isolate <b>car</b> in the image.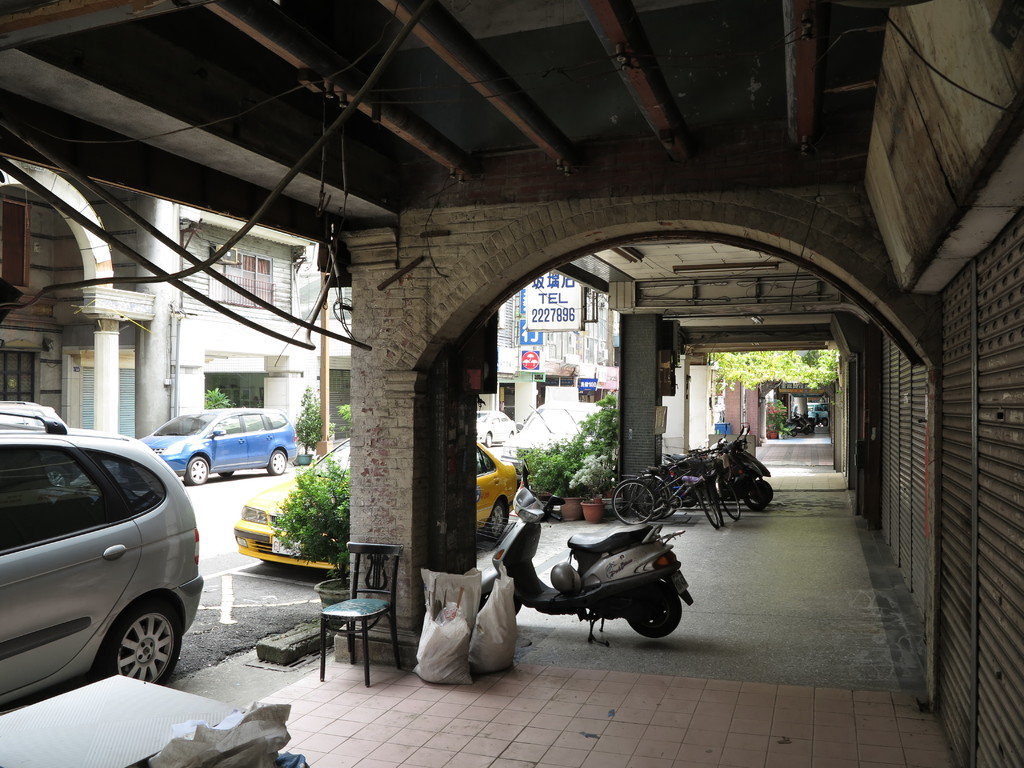
Isolated region: [233, 433, 519, 565].
